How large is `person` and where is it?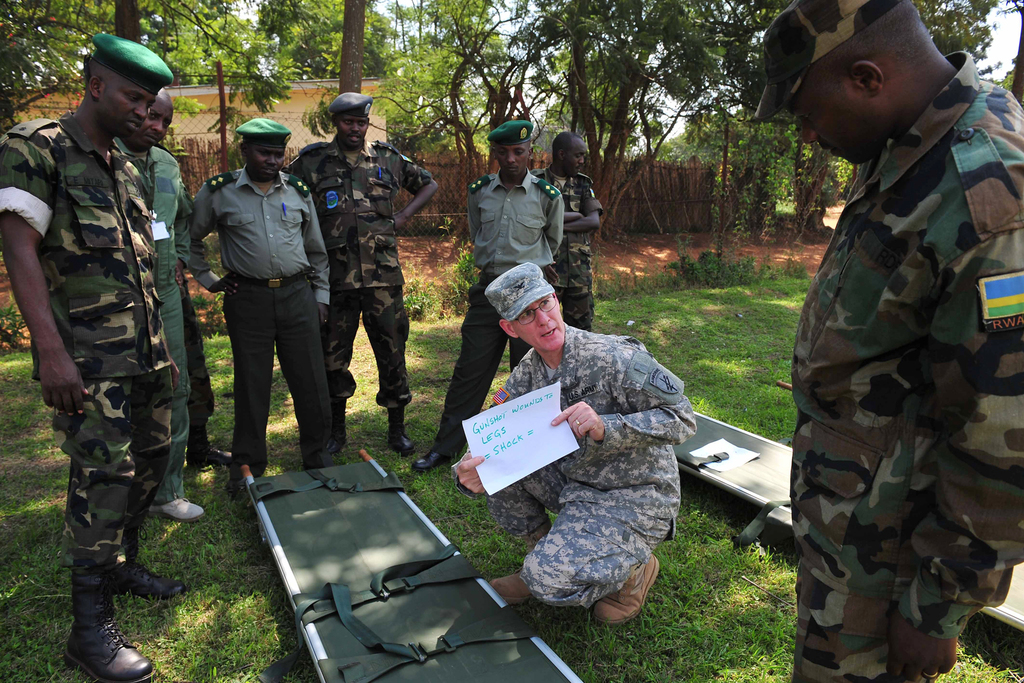
Bounding box: [x1=114, y1=88, x2=208, y2=518].
